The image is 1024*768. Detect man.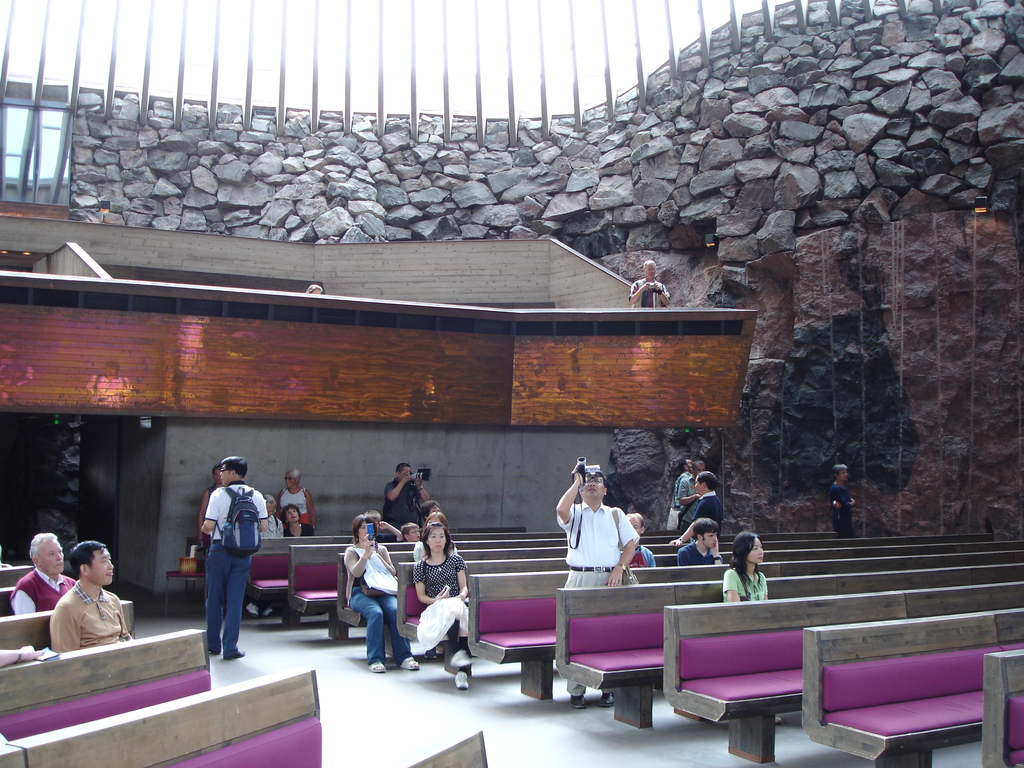
Detection: Rect(673, 519, 728, 563).
